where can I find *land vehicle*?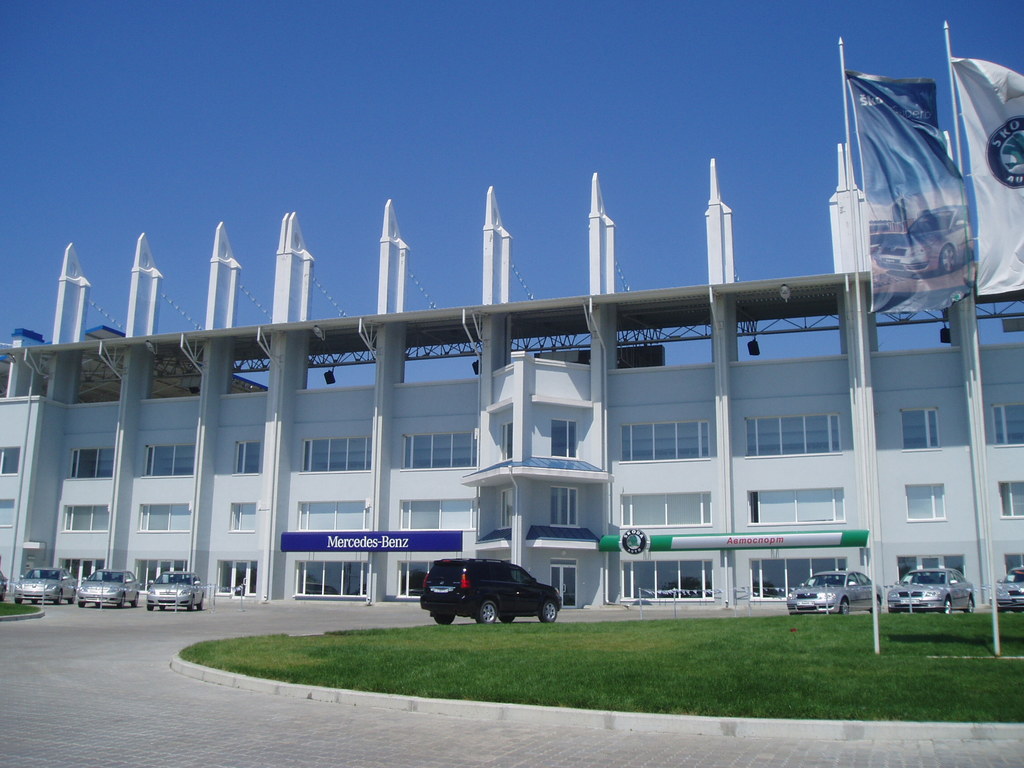
You can find it at region(143, 568, 207, 610).
